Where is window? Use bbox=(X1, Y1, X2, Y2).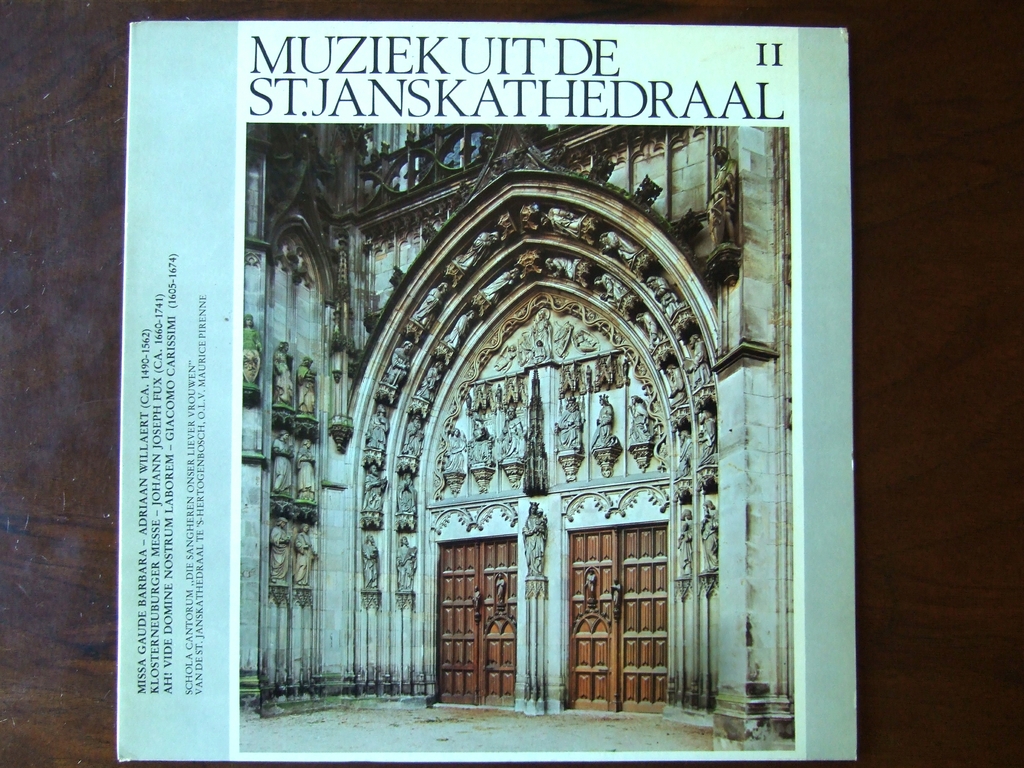
bbox=(236, 142, 268, 245).
